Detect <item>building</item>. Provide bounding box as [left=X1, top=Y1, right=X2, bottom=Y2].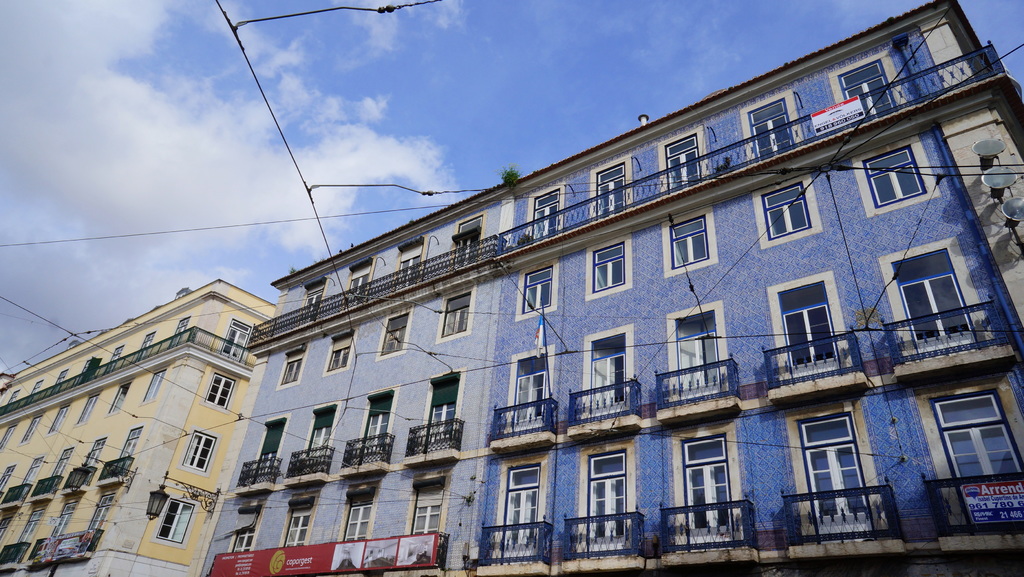
[left=469, top=0, right=1023, bottom=576].
